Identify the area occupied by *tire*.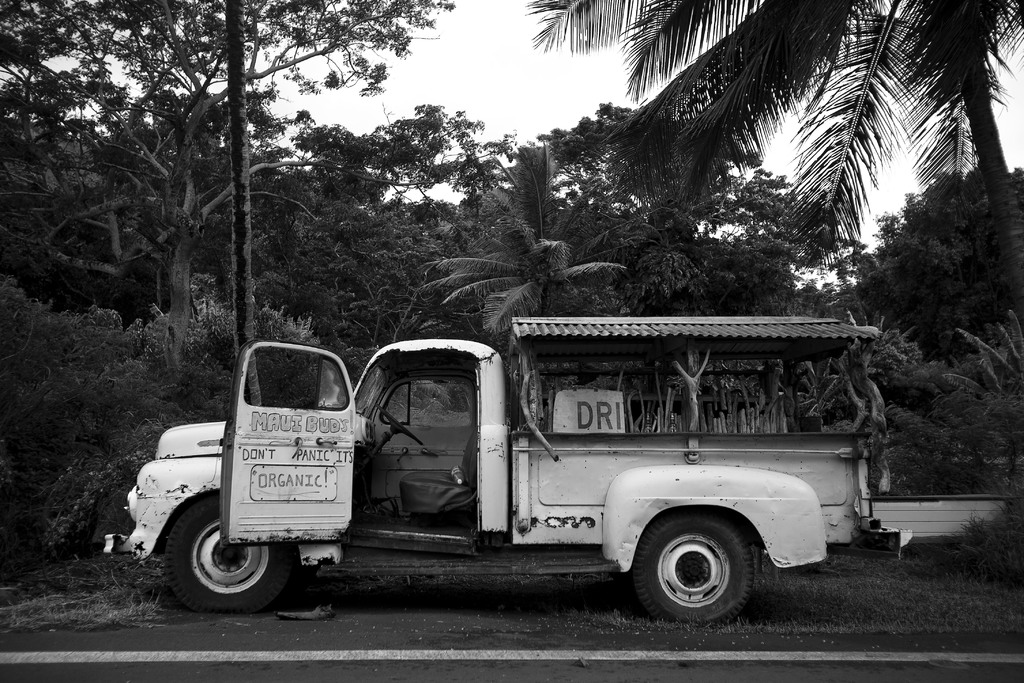
Area: {"x1": 153, "y1": 498, "x2": 287, "y2": 620}.
